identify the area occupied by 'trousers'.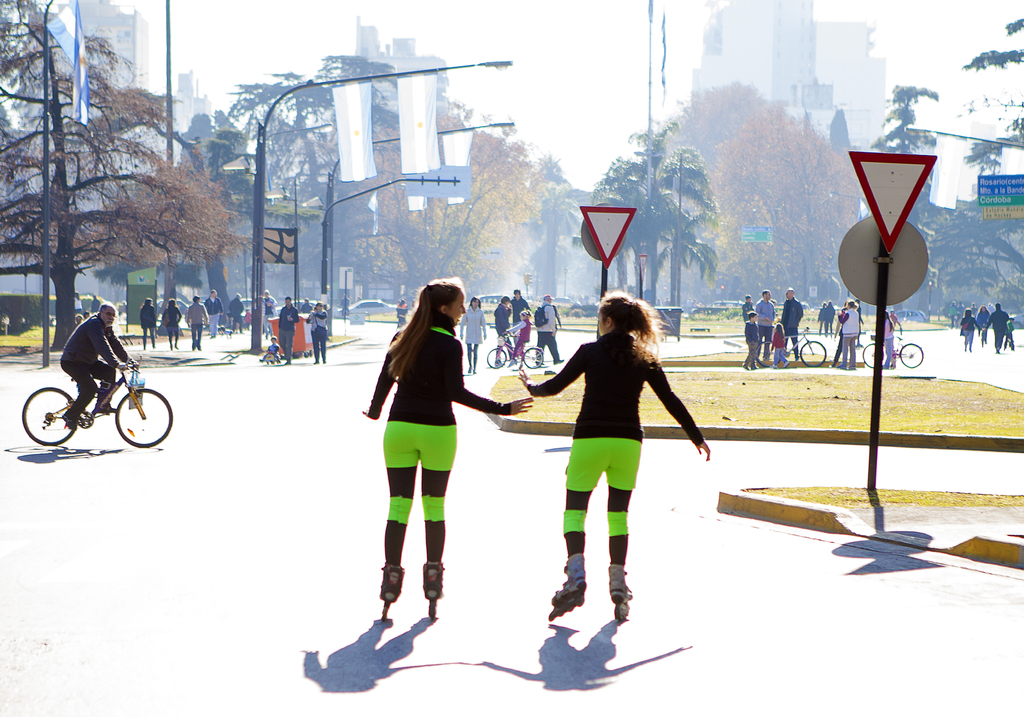
Area: 59 358 115 420.
